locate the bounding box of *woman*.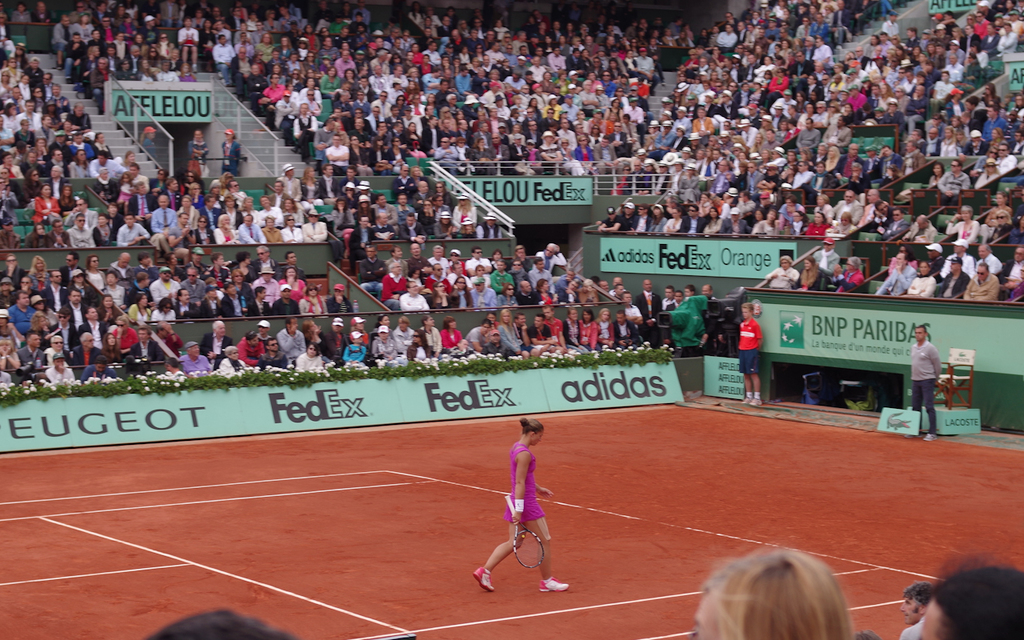
Bounding box: <bbox>990, 208, 1017, 246</bbox>.
